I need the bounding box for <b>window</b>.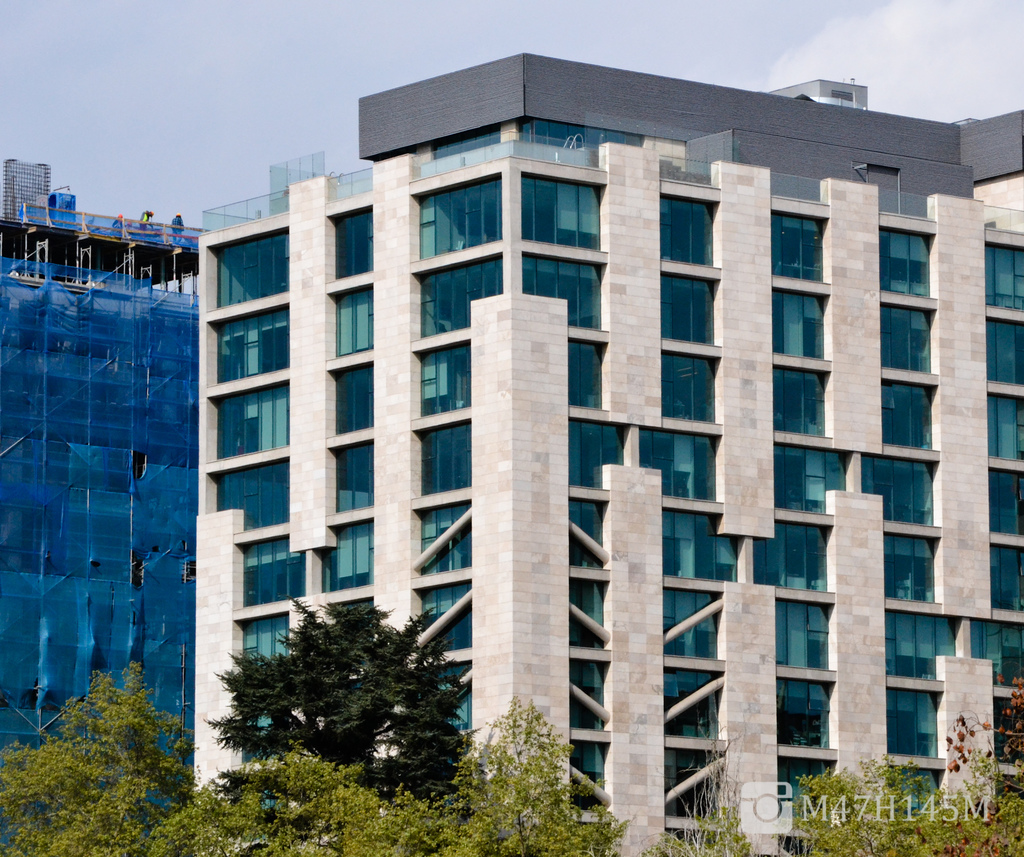
Here it is: 414, 170, 502, 256.
